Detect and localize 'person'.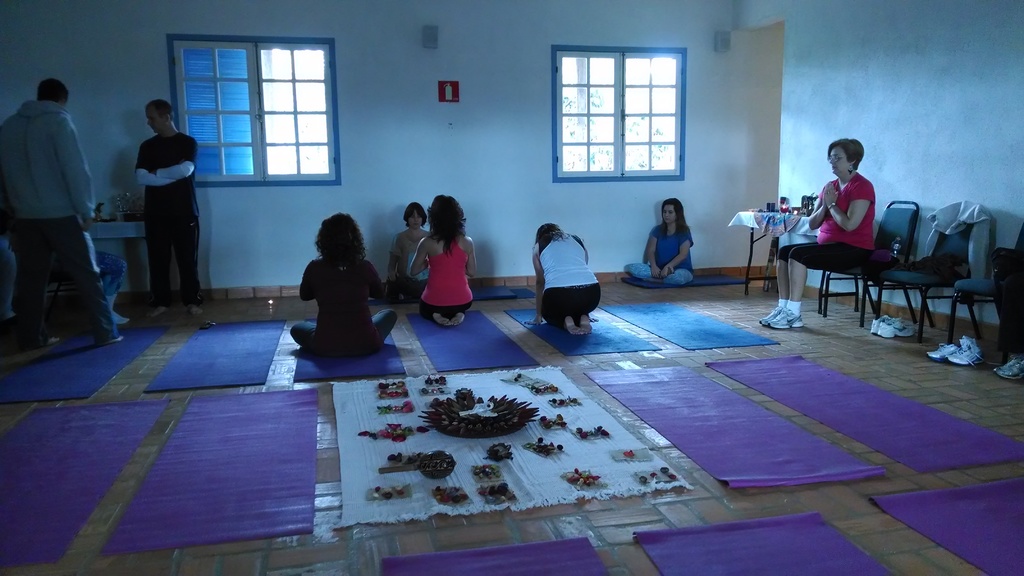
Localized at Rect(620, 193, 700, 287).
